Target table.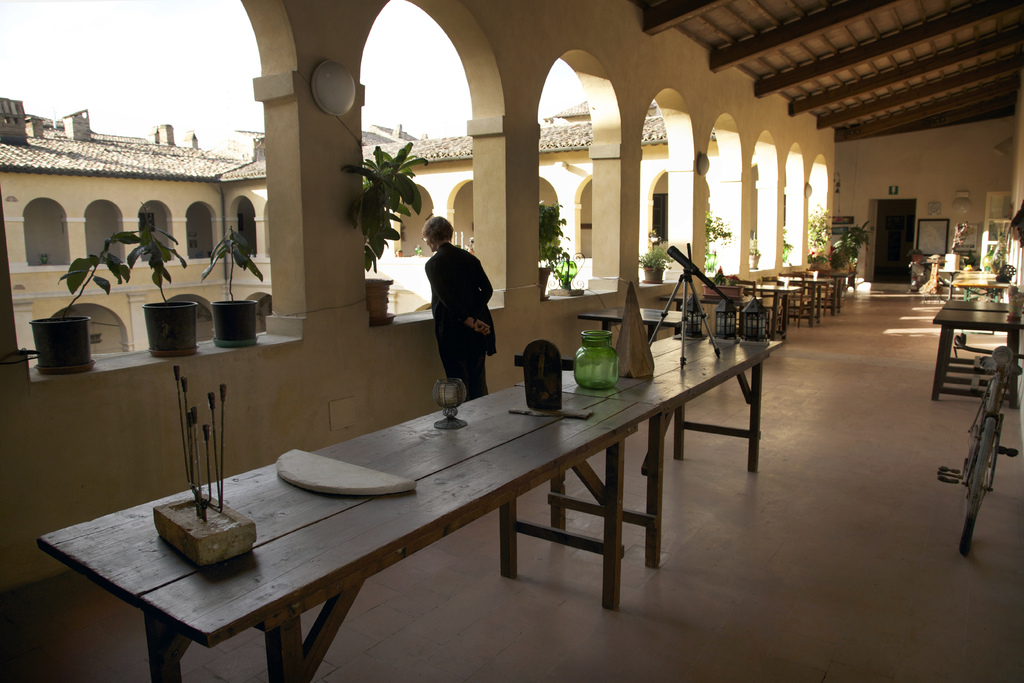
Target region: 562 335 784 562.
